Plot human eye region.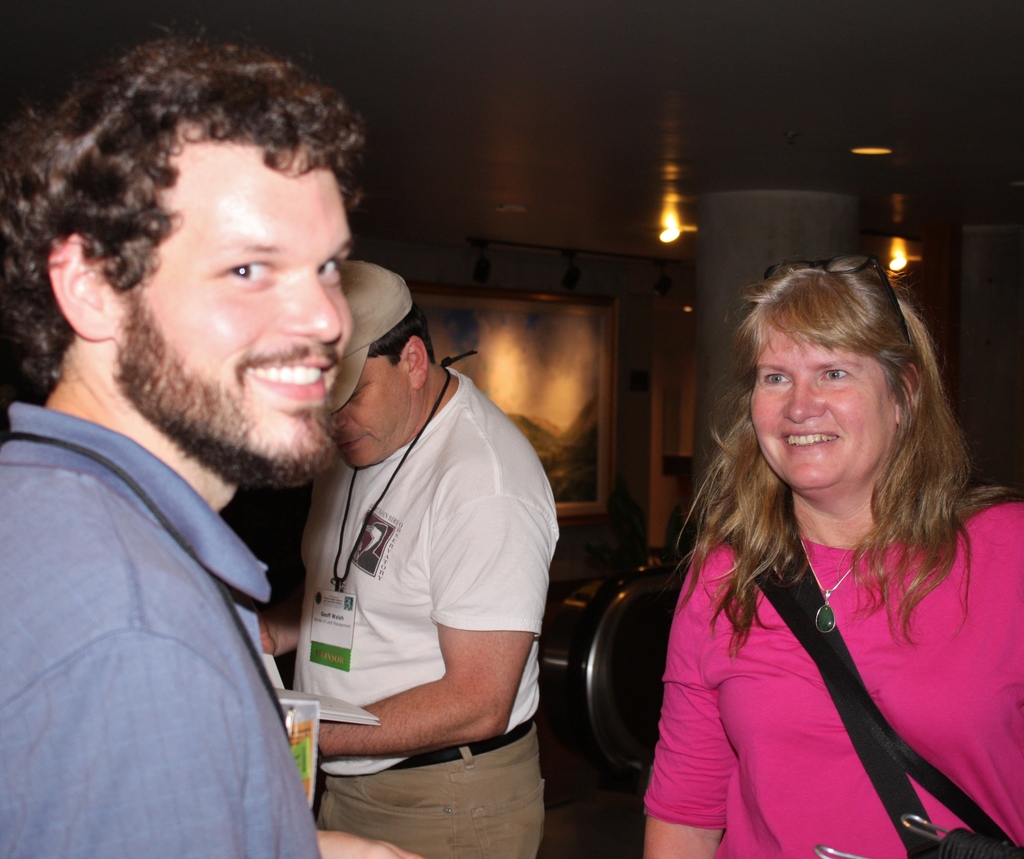
Plotted at 820 367 850 381.
